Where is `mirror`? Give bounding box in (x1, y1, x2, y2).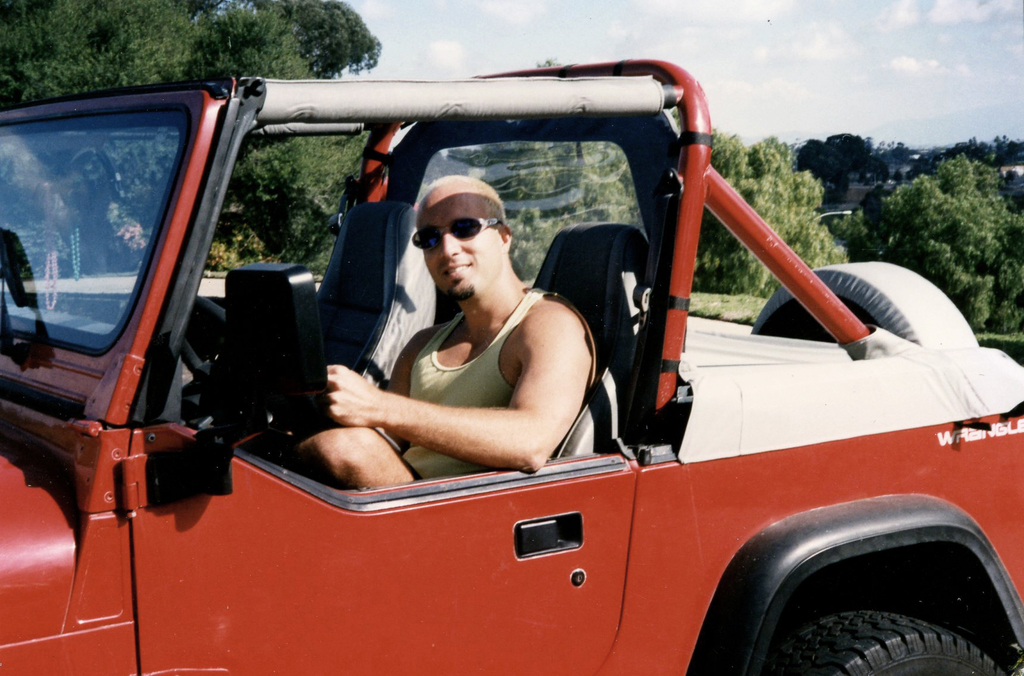
(0, 118, 188, 350).
